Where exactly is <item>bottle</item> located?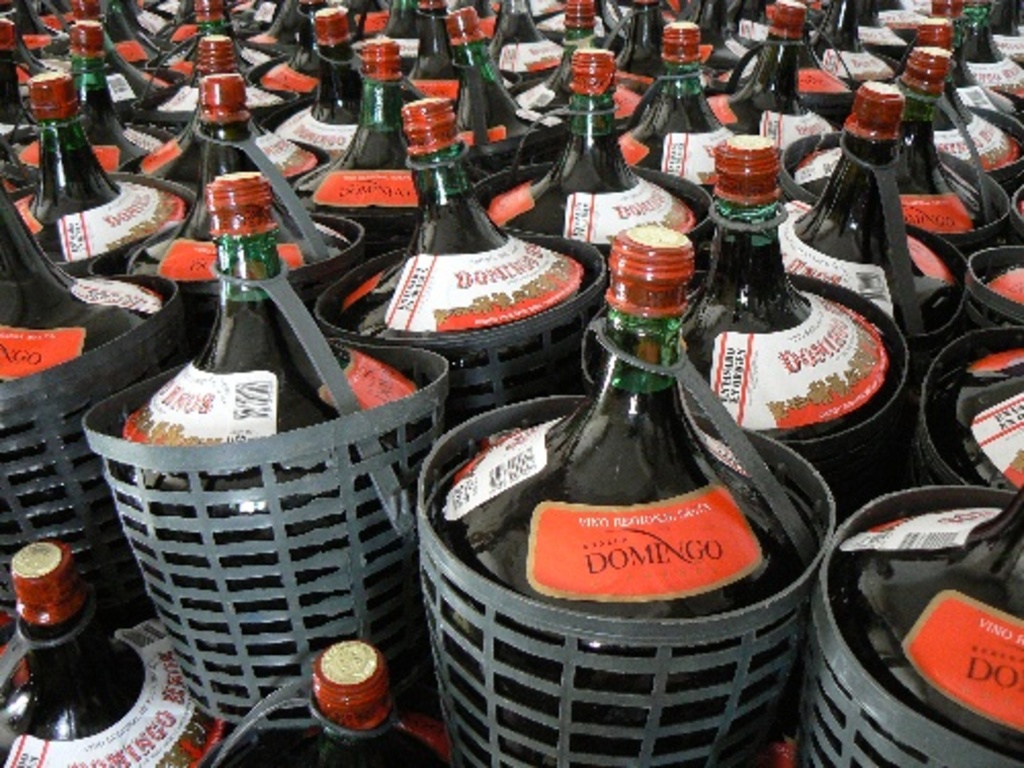
Its bounding box is locate(801, 500, 1022, 766).
